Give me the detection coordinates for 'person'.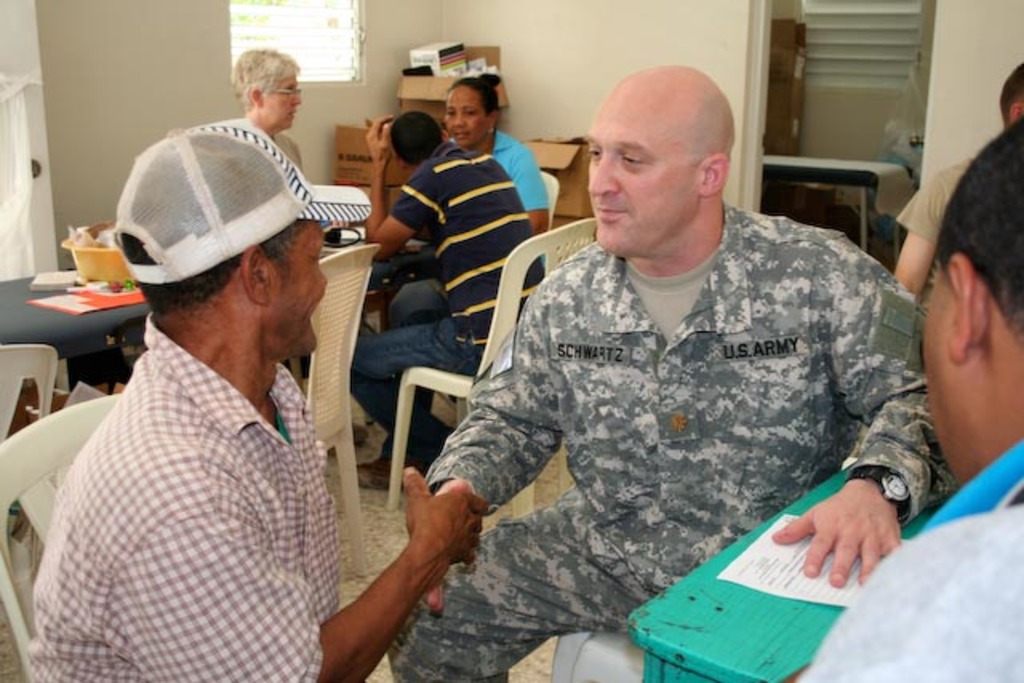
792:117:1022:681.
